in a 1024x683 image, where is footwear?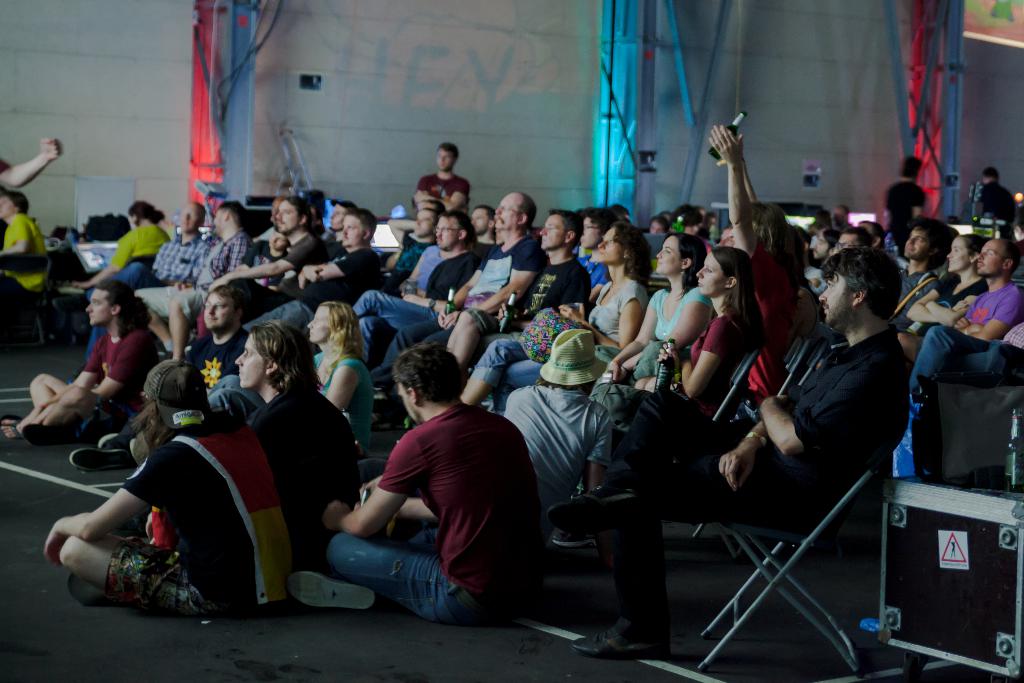
bbox=[0, 414, 28, 444].
